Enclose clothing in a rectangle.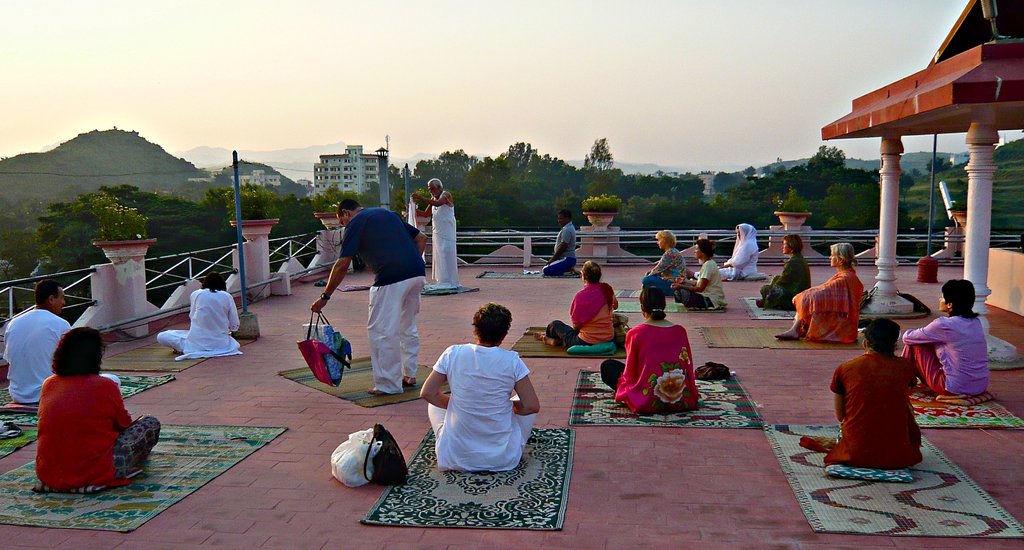
(792, 267, 861, 346).
